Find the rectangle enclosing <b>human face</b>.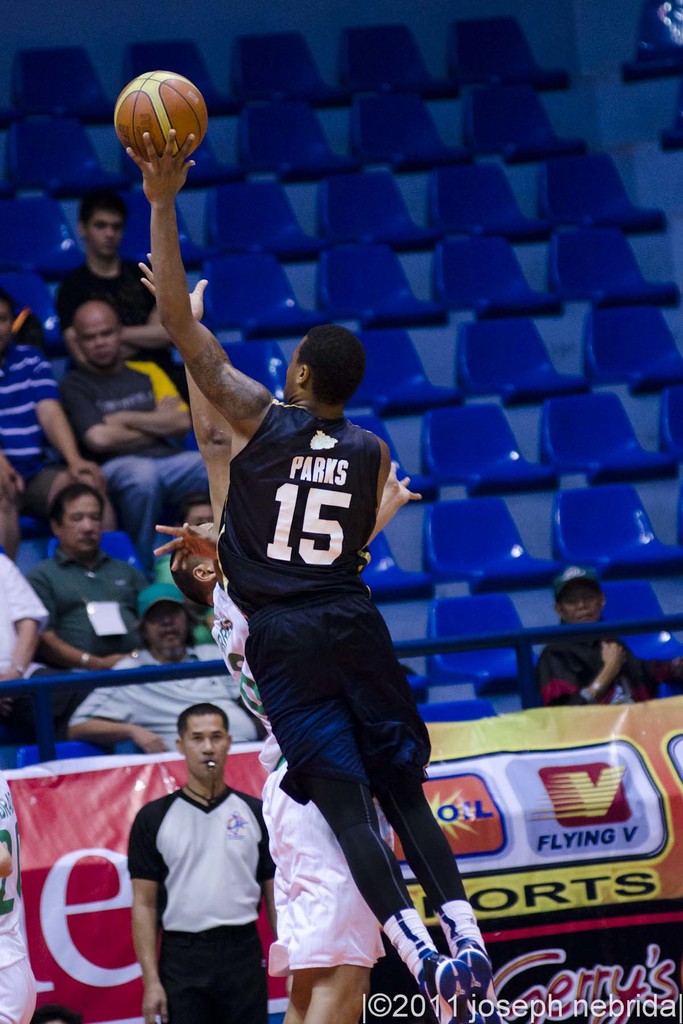
[left=76, top=314, right=118, bottom=365].
